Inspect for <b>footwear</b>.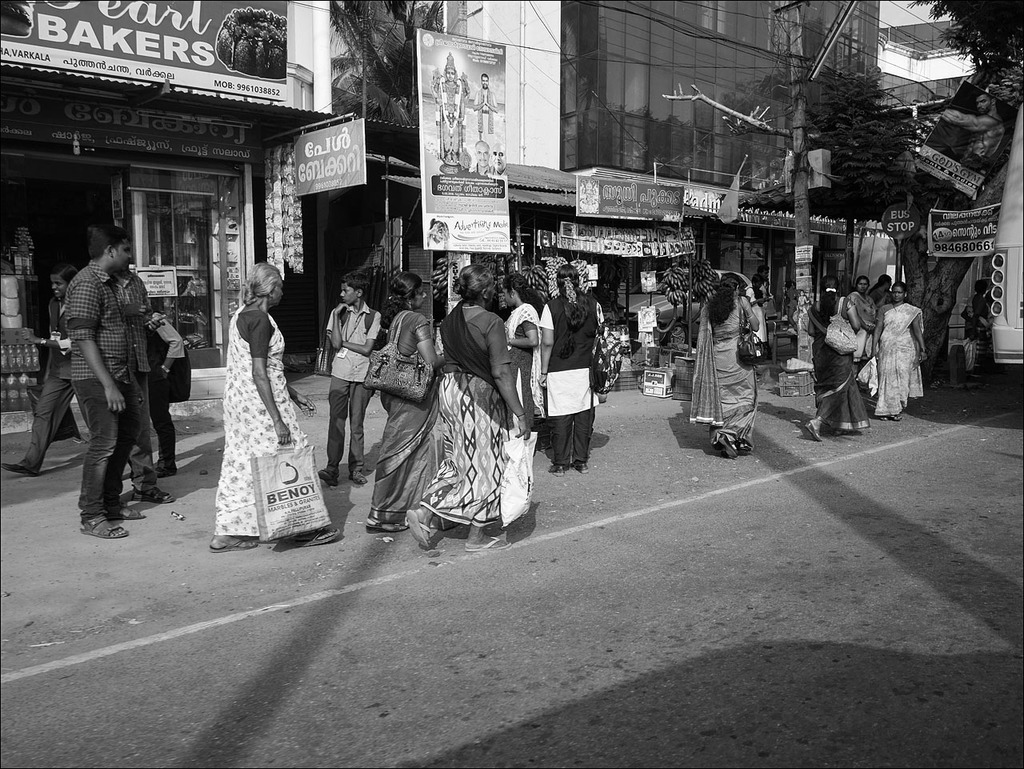
Inspection: detection(550, 459, 566, 480).
